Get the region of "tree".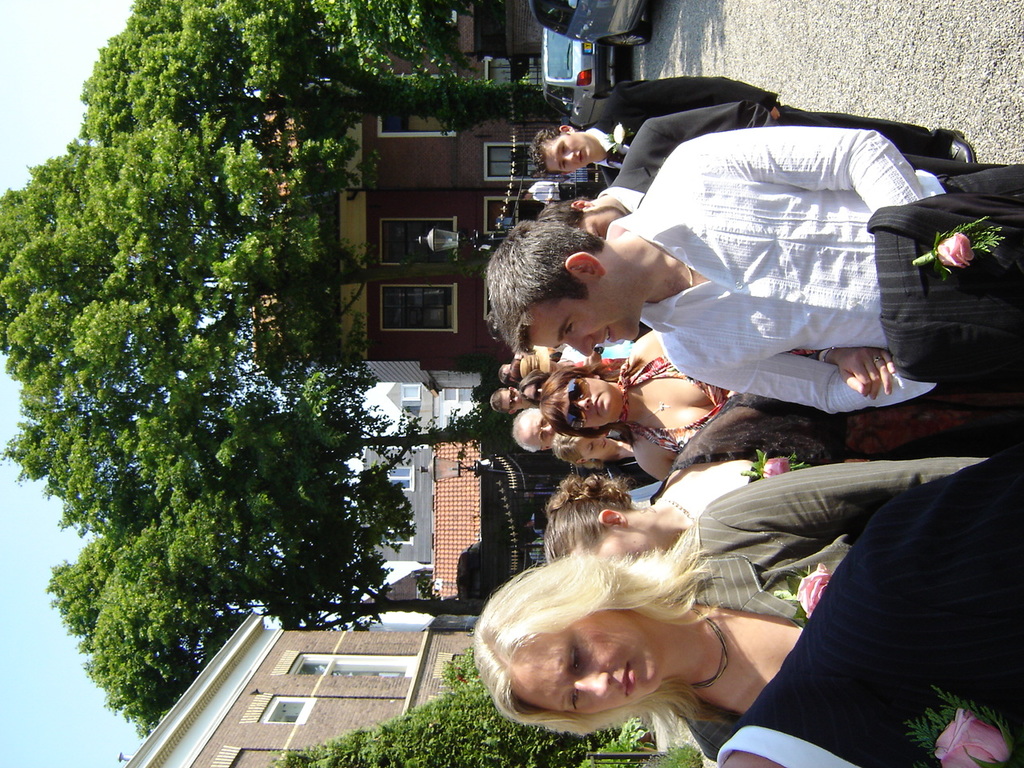
{"left": 86, "top": 0, "right": 538, "bottom": 180}.
